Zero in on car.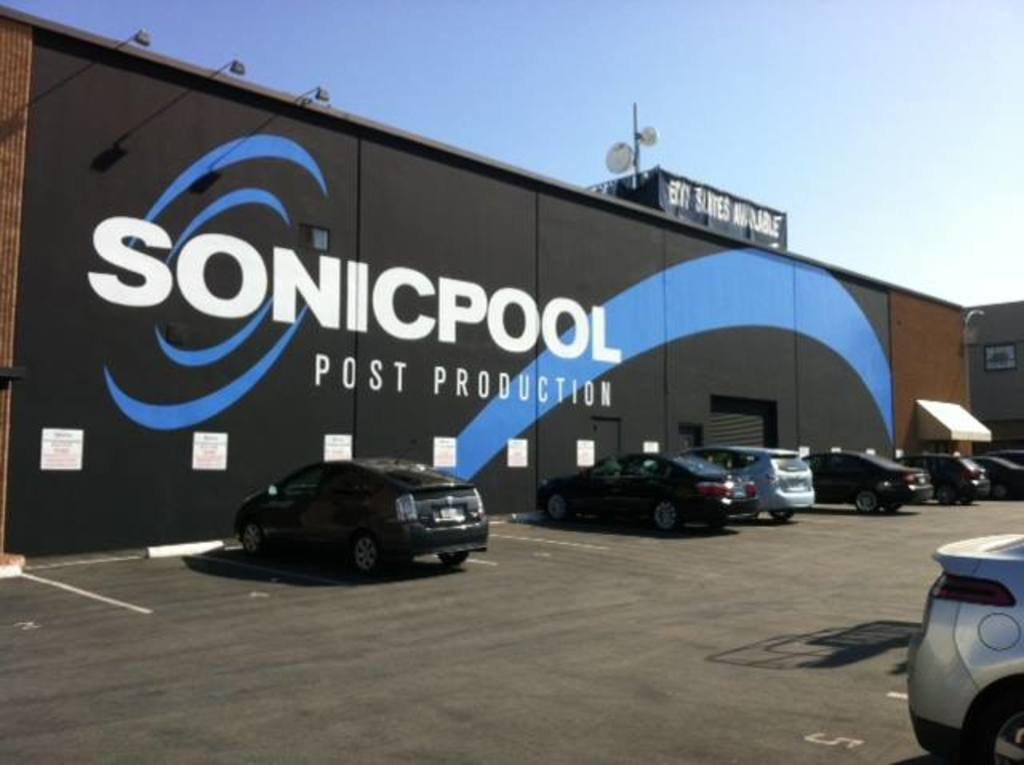
Zeroed in: crop(222, 453, 493, 586).
